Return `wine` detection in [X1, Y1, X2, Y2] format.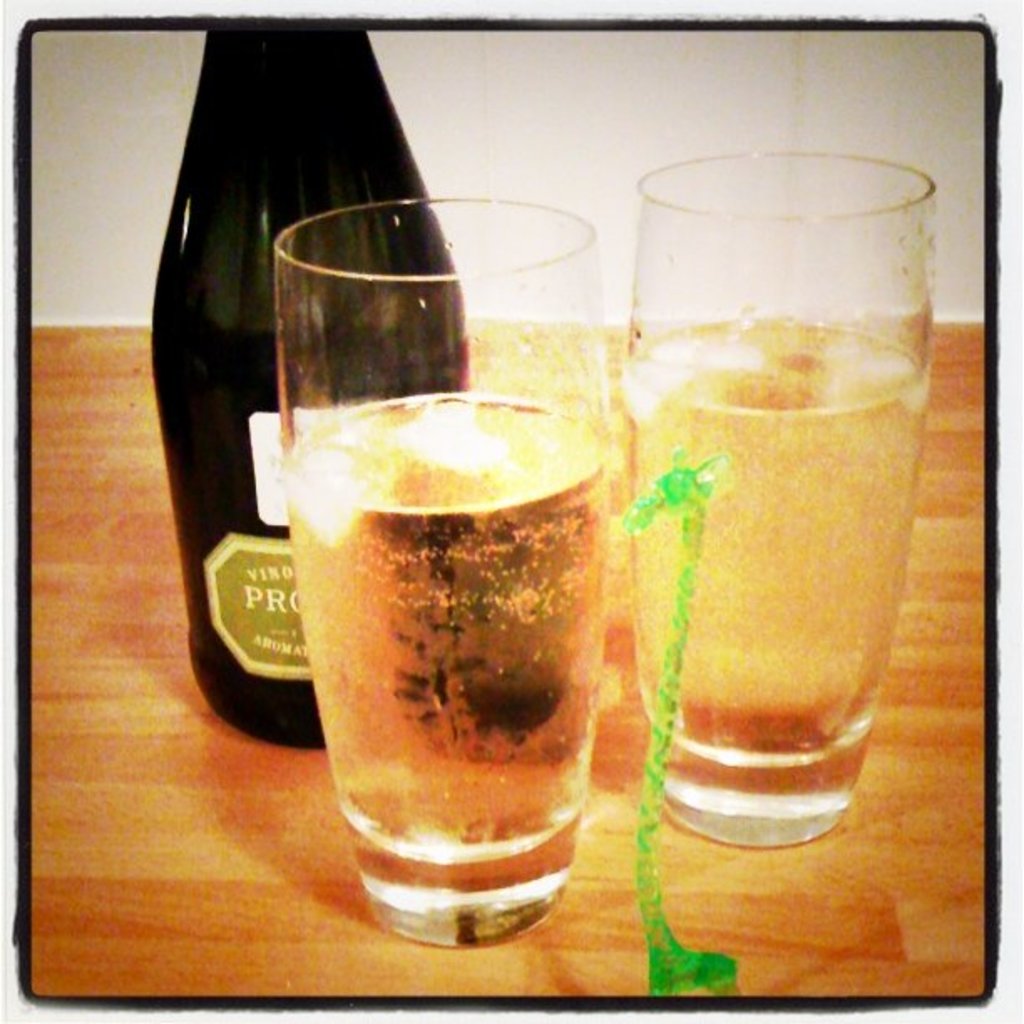
[124, 44, 452, 776].
